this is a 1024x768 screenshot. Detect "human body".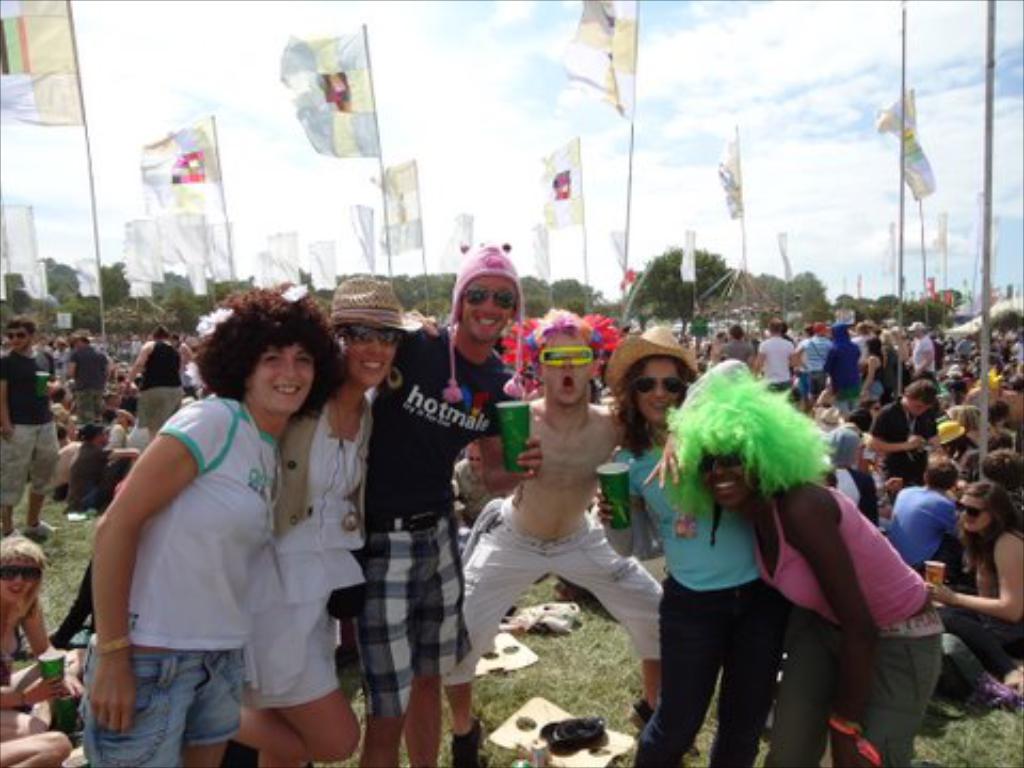
[left=382, top=322, right=557, bottom=766].
